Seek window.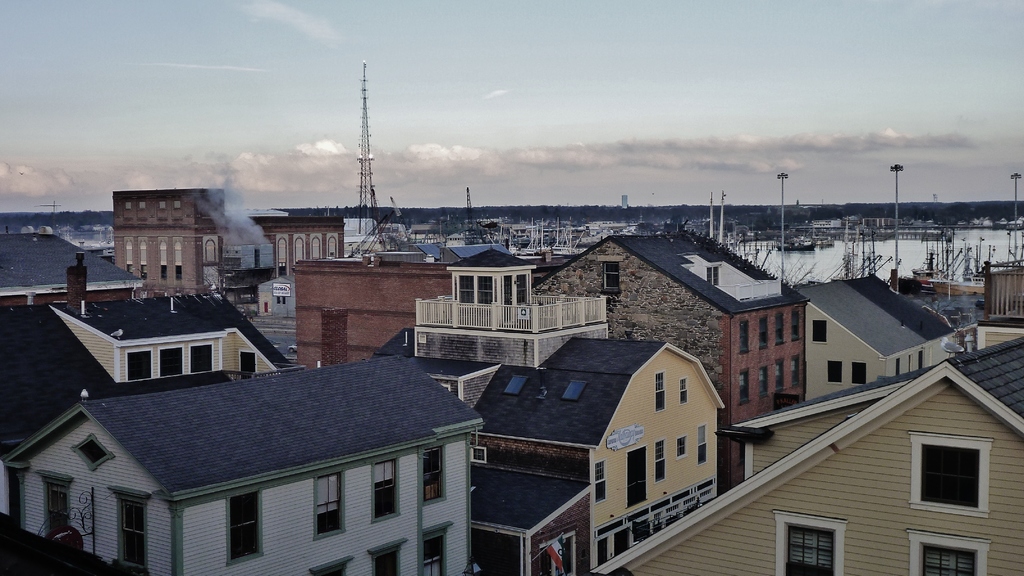
<box>701,266,721,291</box>.
